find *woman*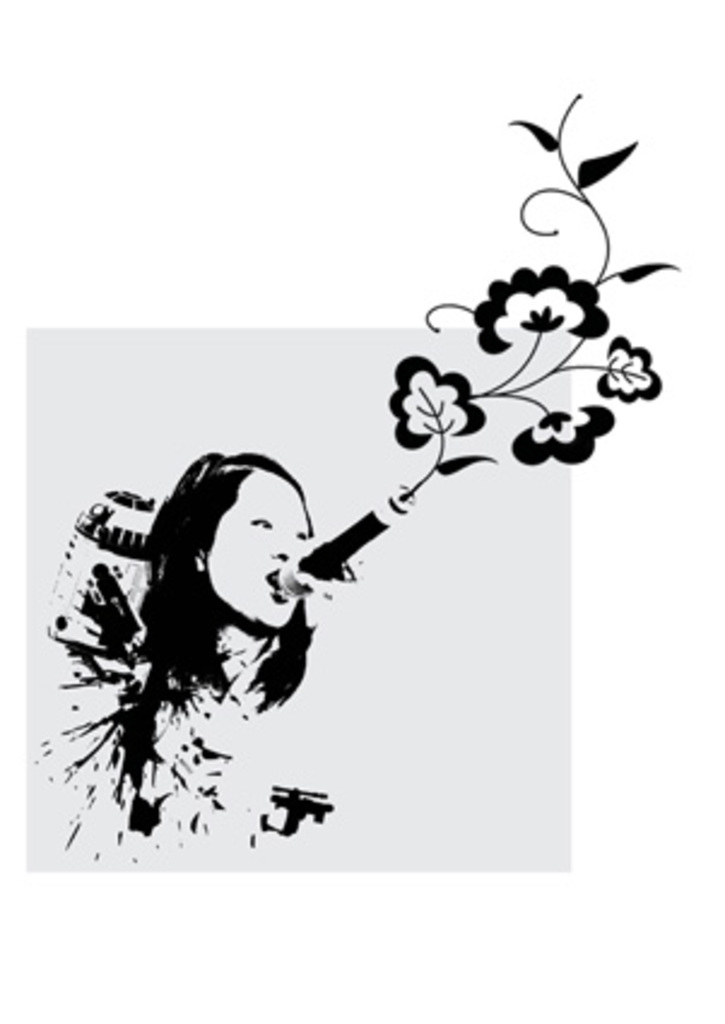
Rect(108, 446, 330, 742)
